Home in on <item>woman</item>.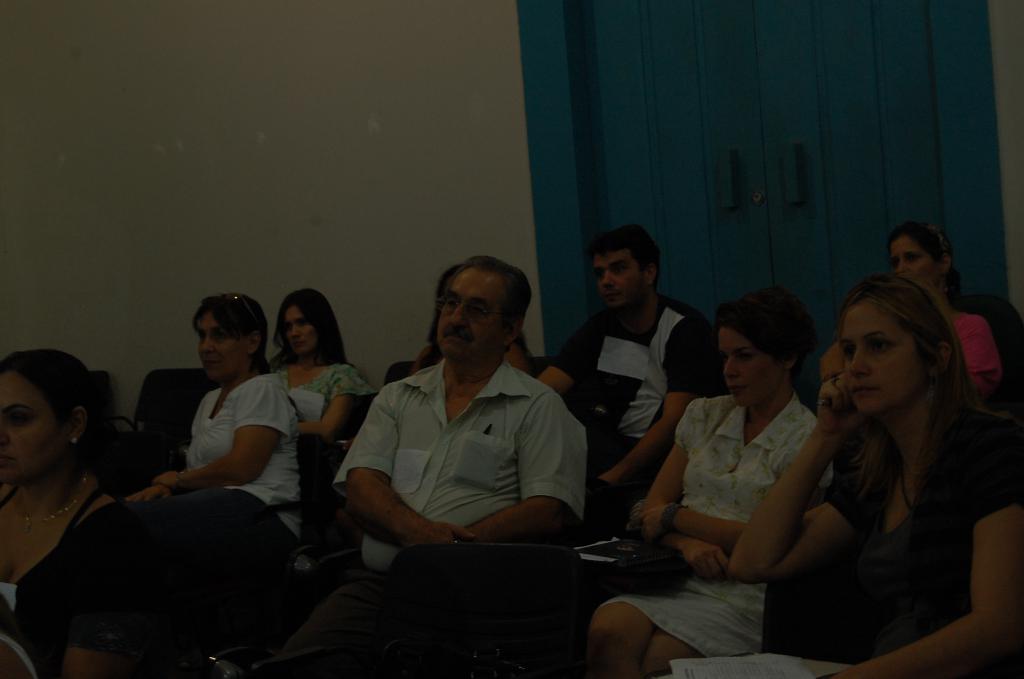
Homed in at (x1=888, y1=224, x2=1013, y2=397).
